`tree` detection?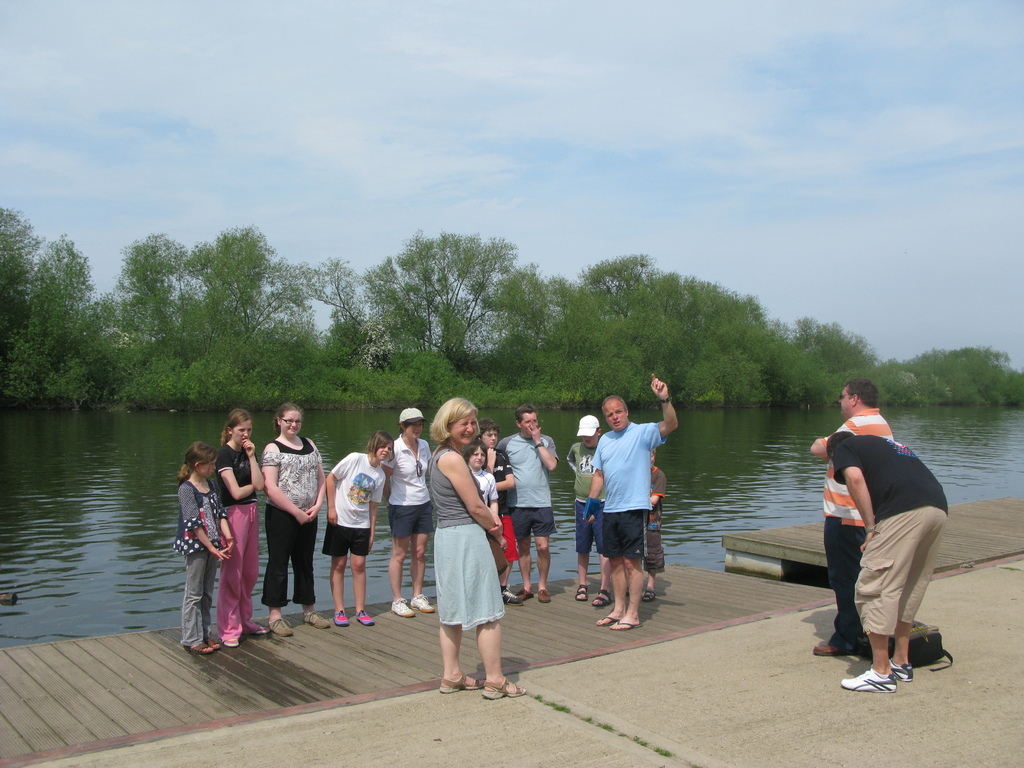
<region>181, 213, 312, 406</region>
